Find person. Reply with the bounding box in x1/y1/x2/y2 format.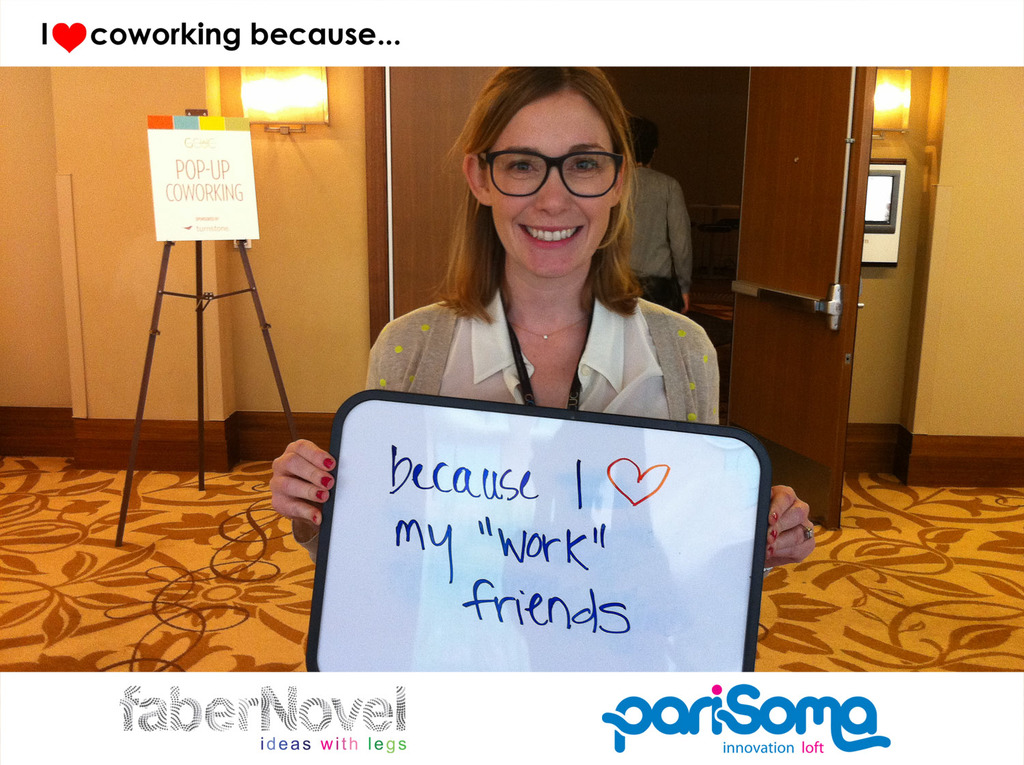
263/59/813/695.
